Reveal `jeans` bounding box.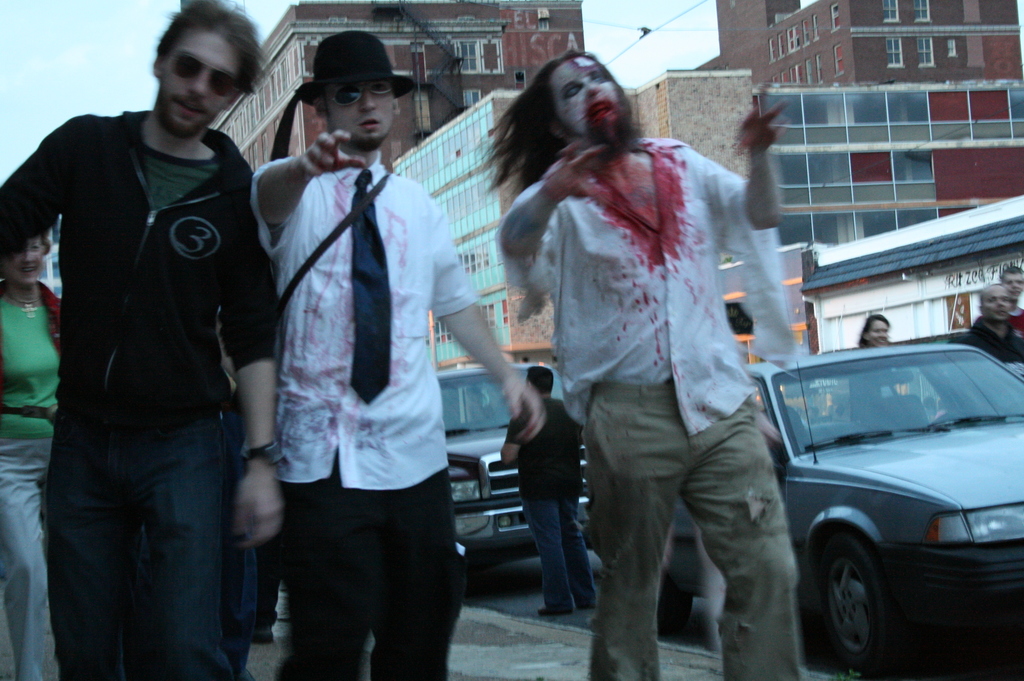
Revealed: <bbox>522, 495, 595, 616</bbox>.
